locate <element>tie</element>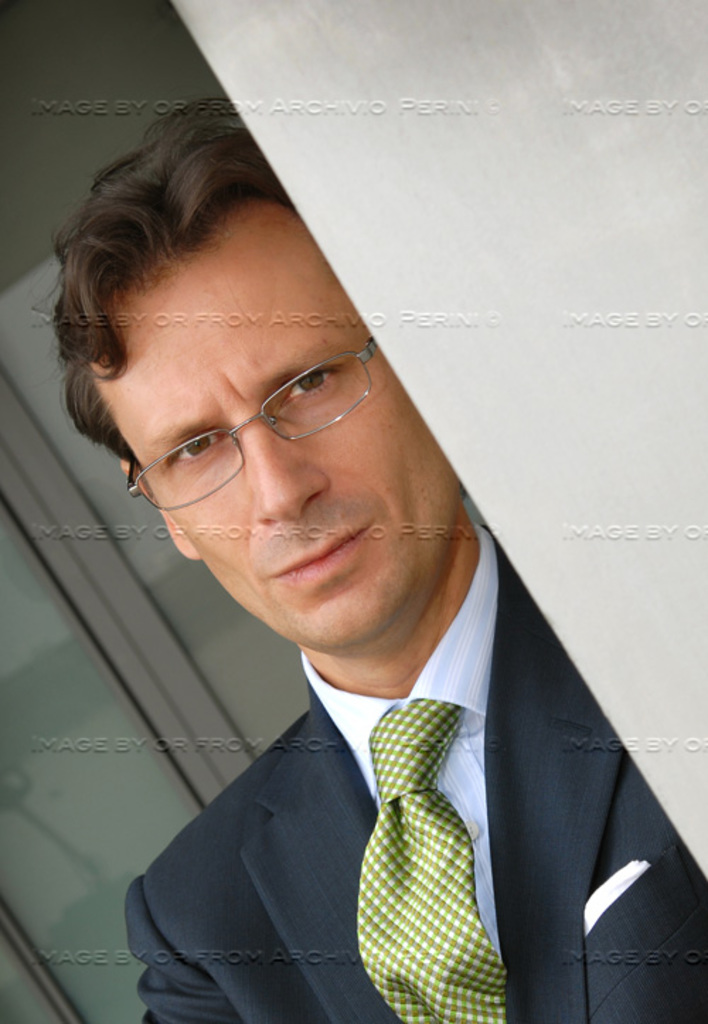
[x1=360, y1=695, x2=508, y2=1023]
